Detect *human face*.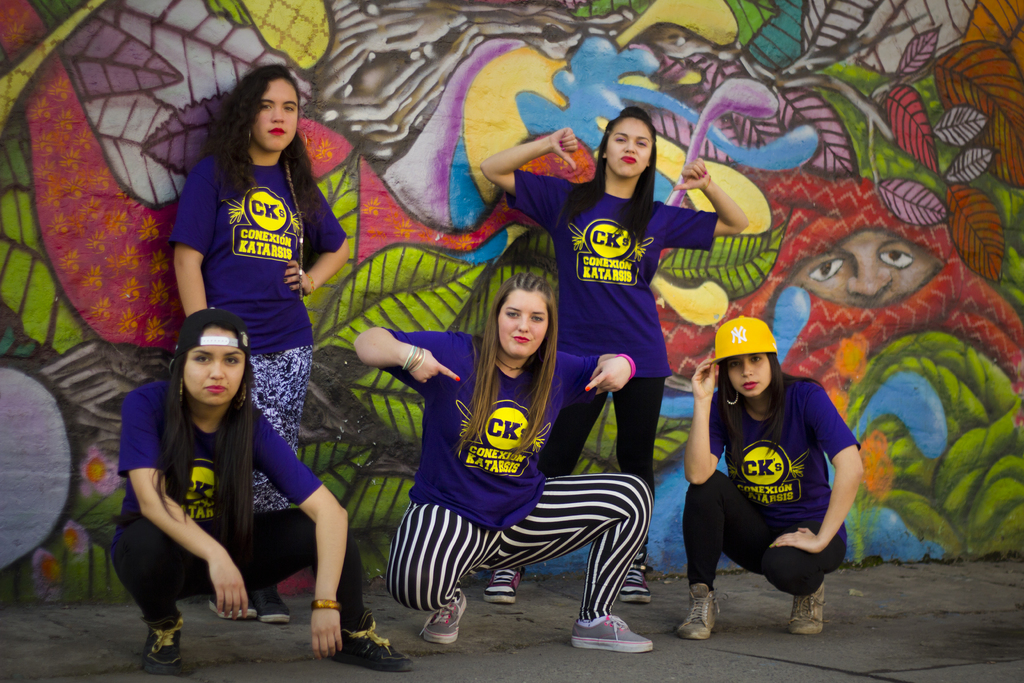
Detected at bbox=[250, 79, 300, 152].
